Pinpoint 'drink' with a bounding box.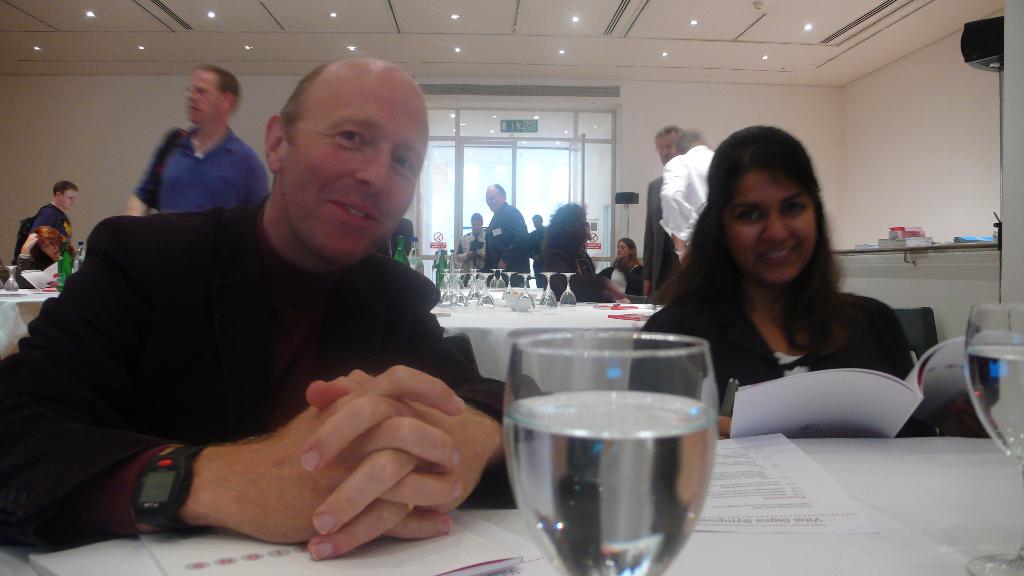
BBox(497, 383, 721, 573).
